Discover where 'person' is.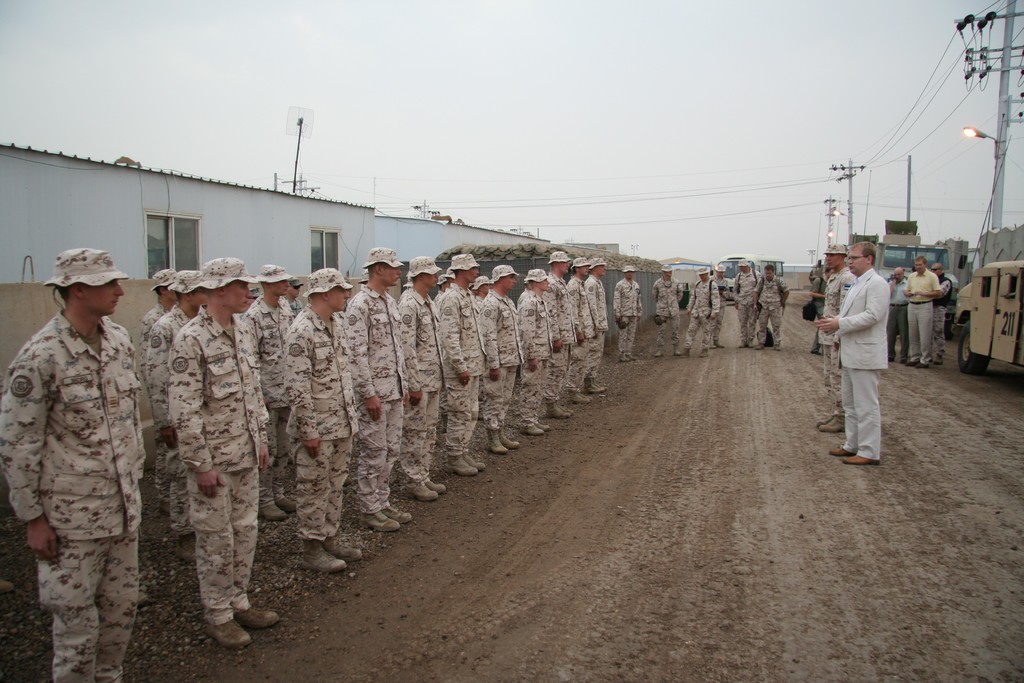
Discovered at 399,257,446,500.
